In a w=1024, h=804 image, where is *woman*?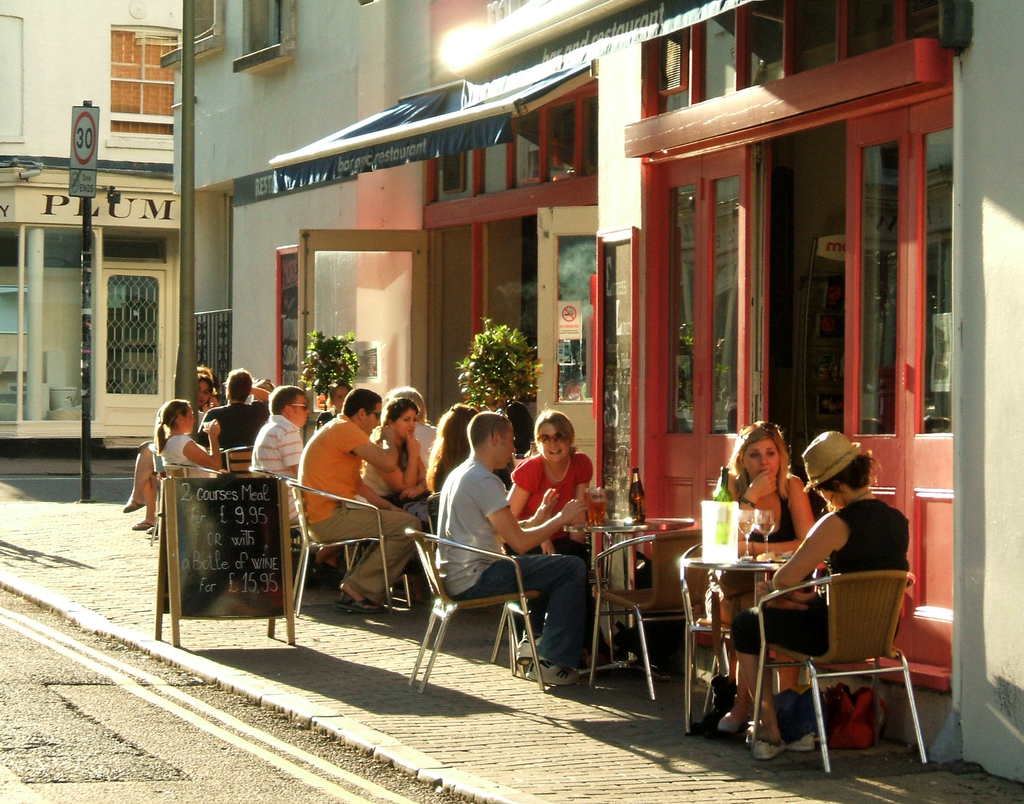
l=381, t=387, r=436, b=469.
